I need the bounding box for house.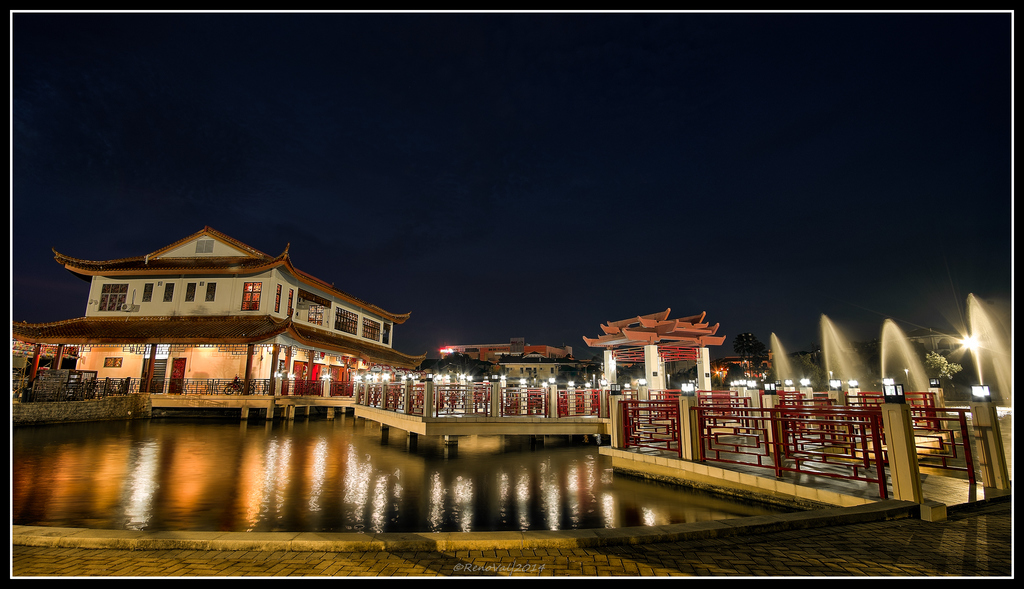
Here it is: locate(444, 335, 575, 392).
